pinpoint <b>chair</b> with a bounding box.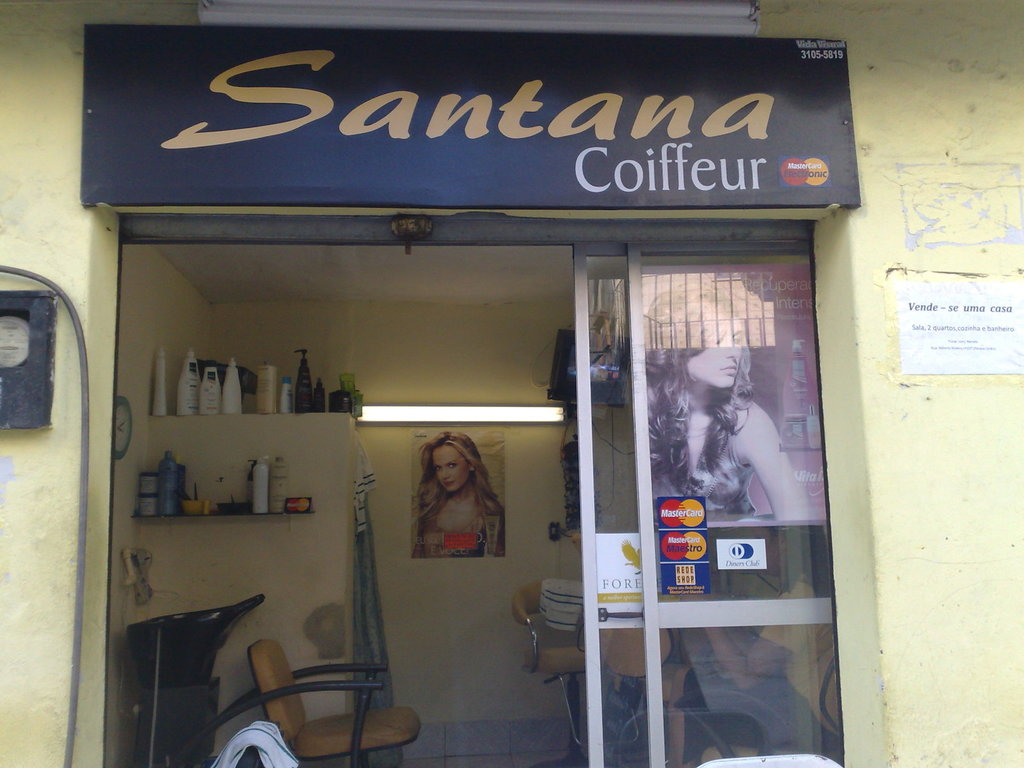
left=810, top=651, right=842, bottom=738.
